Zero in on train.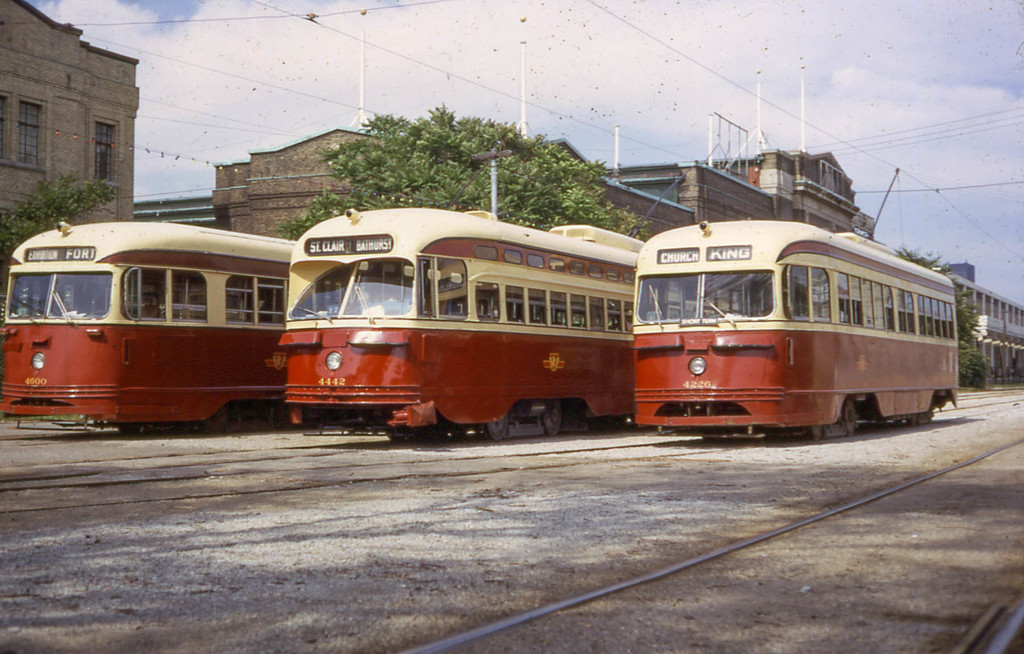
Zeroed in: locate(632, 167, 959, 438).
